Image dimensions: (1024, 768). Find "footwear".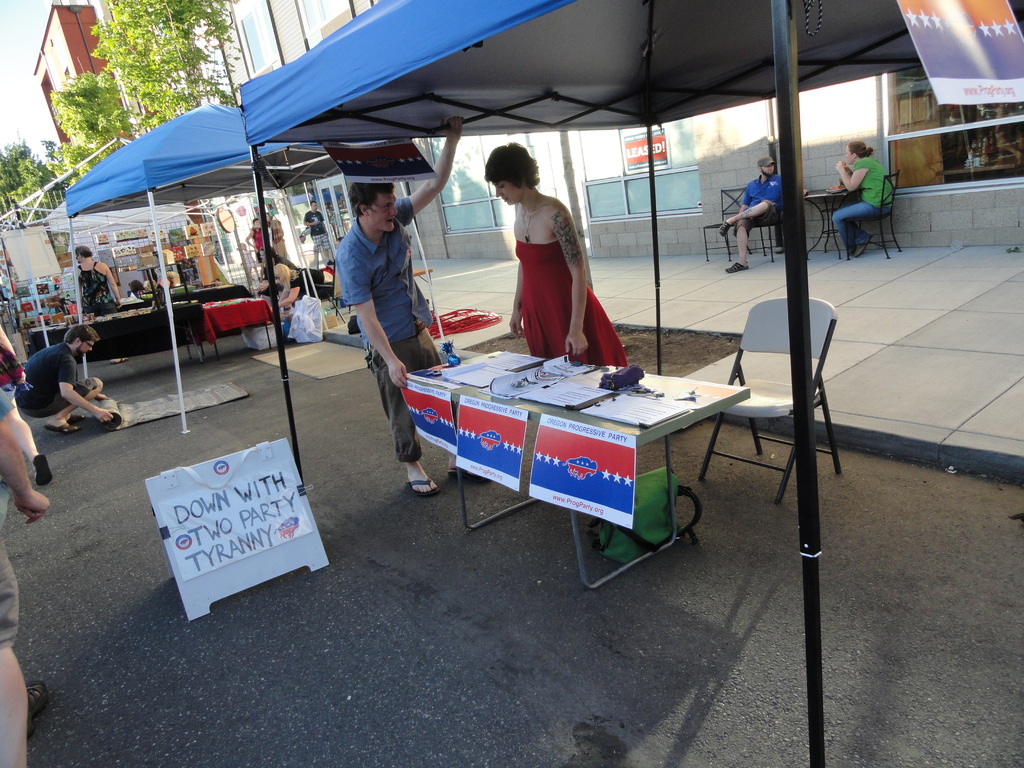
28:454:57:483.
